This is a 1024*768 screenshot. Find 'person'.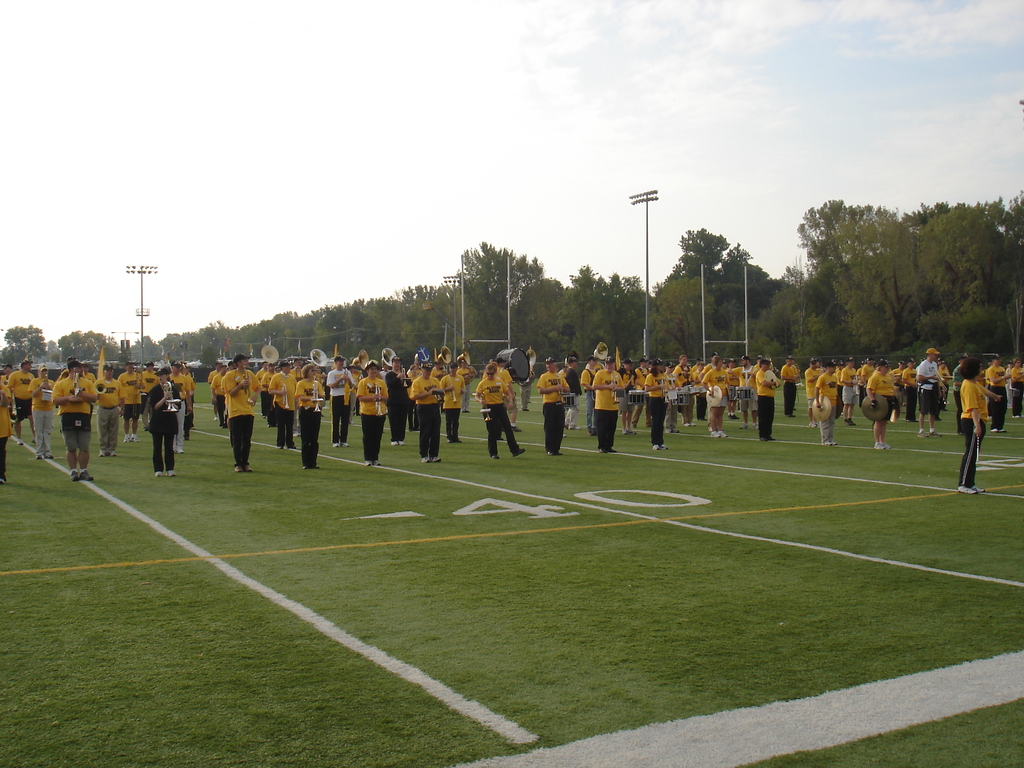
Bounding box: [left=898, top=367, right=902, bottom=395].
